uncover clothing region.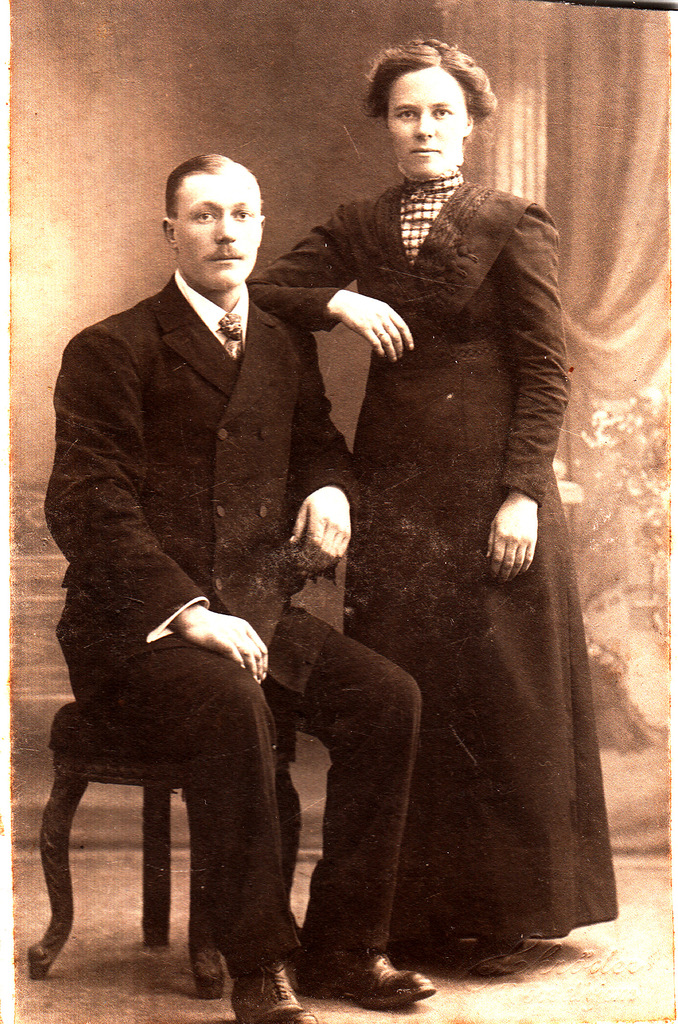
Uncovered: bbox=(257, 161, 623, 945).
